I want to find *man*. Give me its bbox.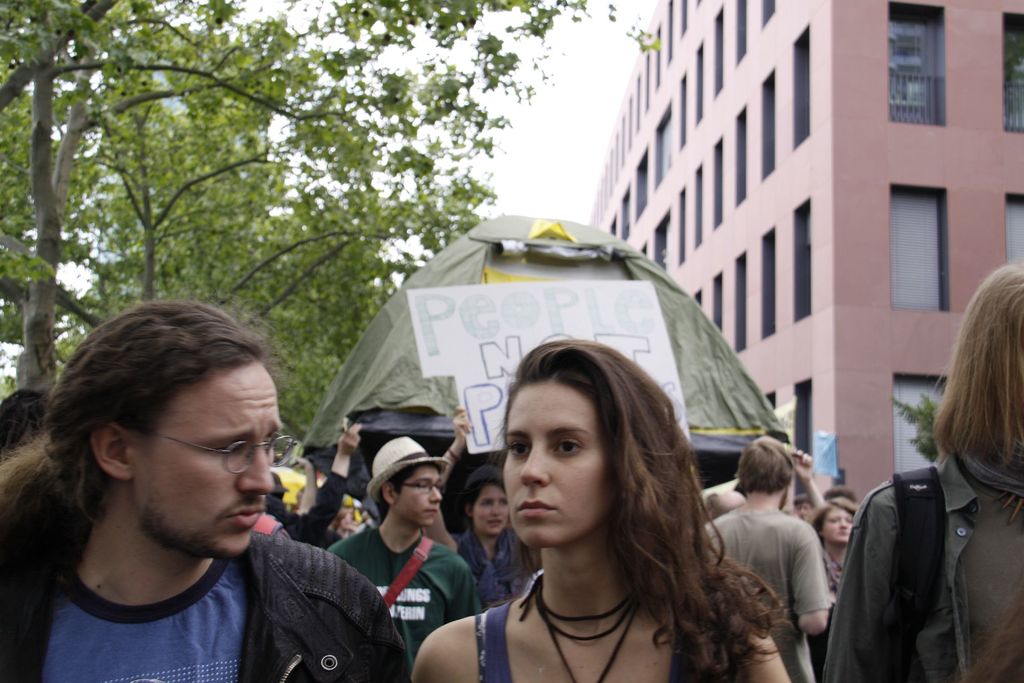
<bbox>702, 435, 833, 682</bbox>.
